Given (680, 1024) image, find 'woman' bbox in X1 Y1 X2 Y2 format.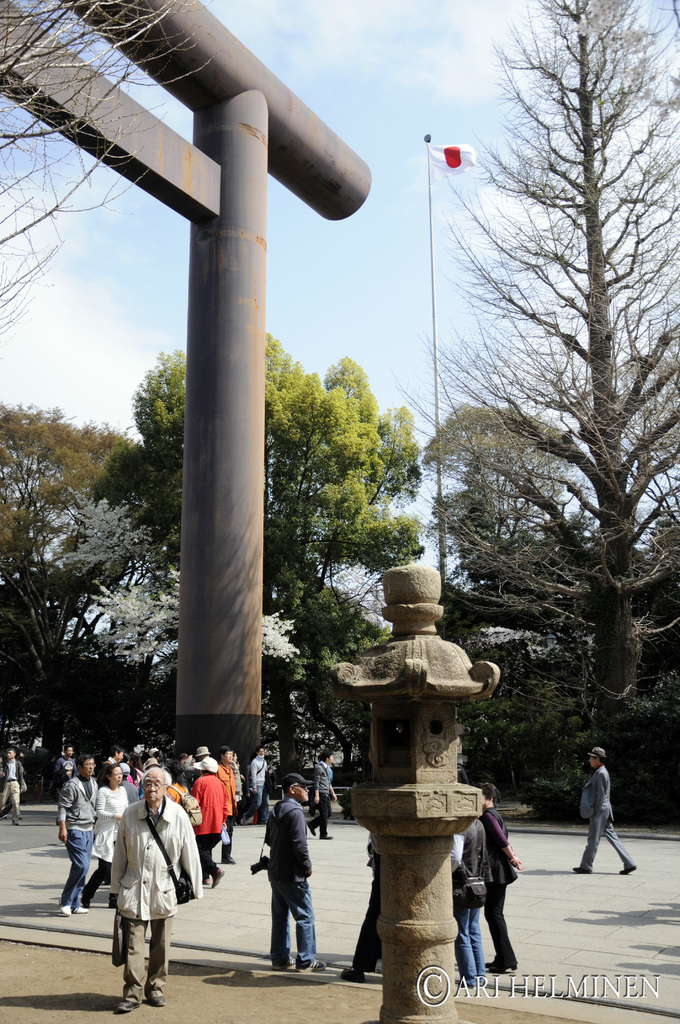
229 751 242 825.
